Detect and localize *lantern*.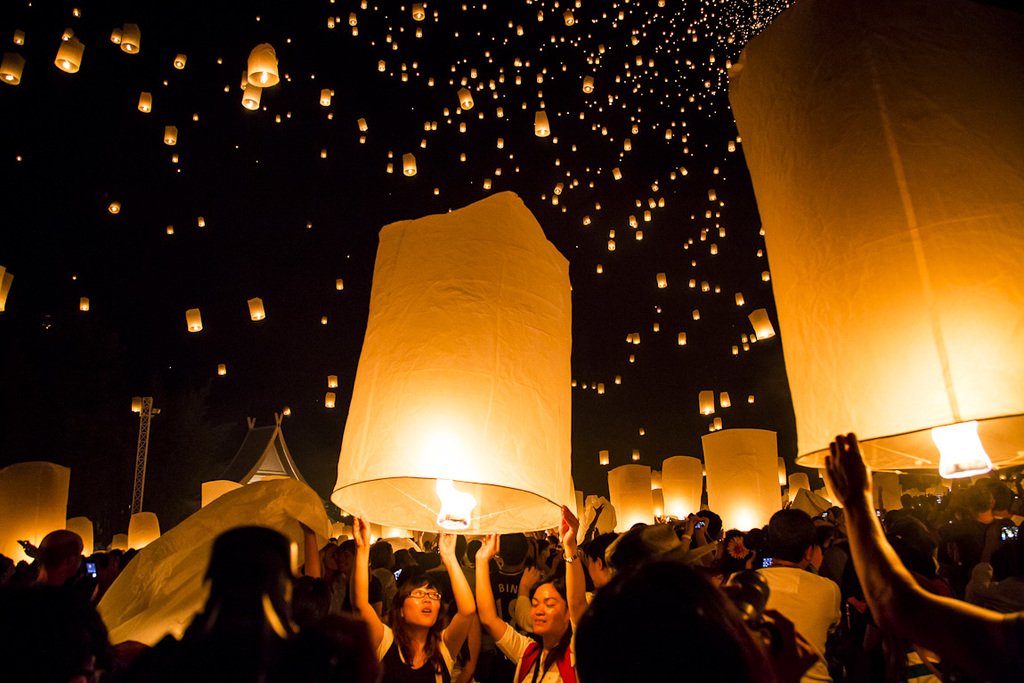
Localized at crop(241, 85, 259, 107).
